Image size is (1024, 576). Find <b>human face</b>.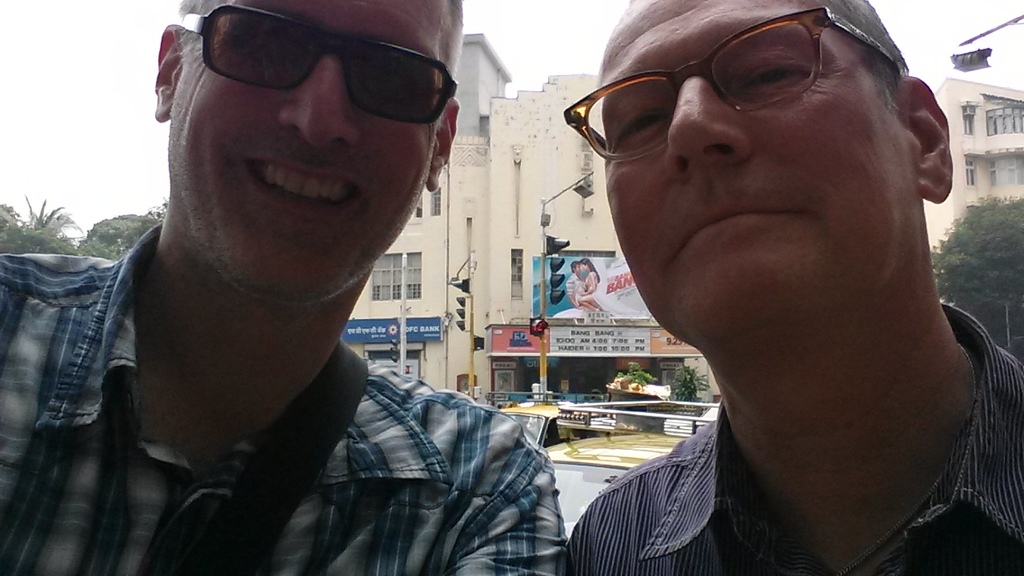
{"x1": 581, "y1": 260, "x2": 587, "y2": 272}.
